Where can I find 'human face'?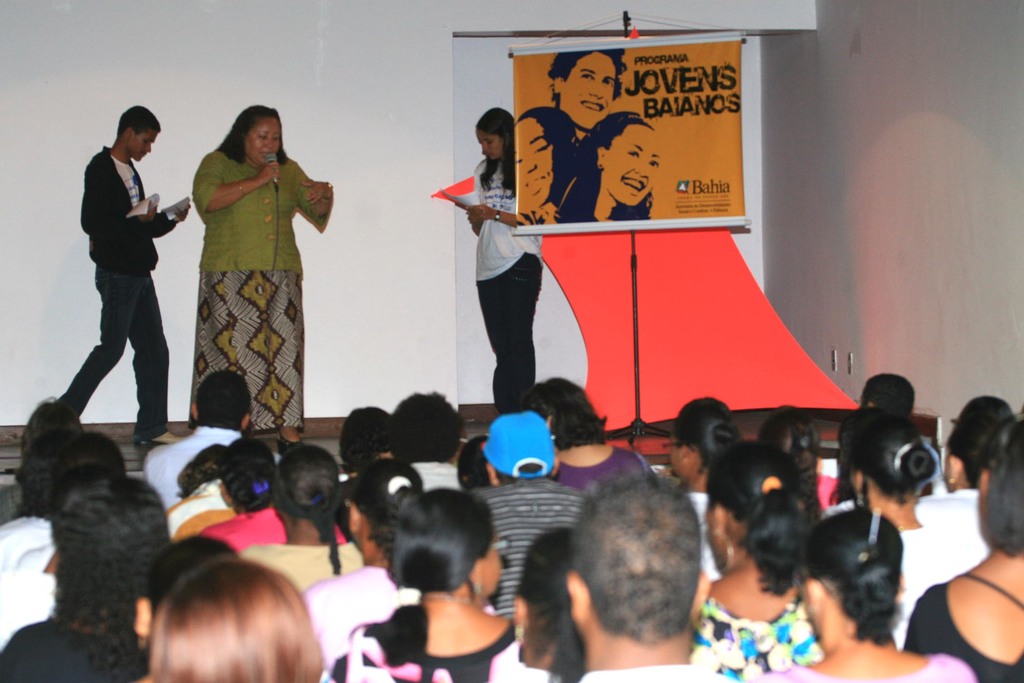
You can find it at bbox(128, 125, 157, 163).
